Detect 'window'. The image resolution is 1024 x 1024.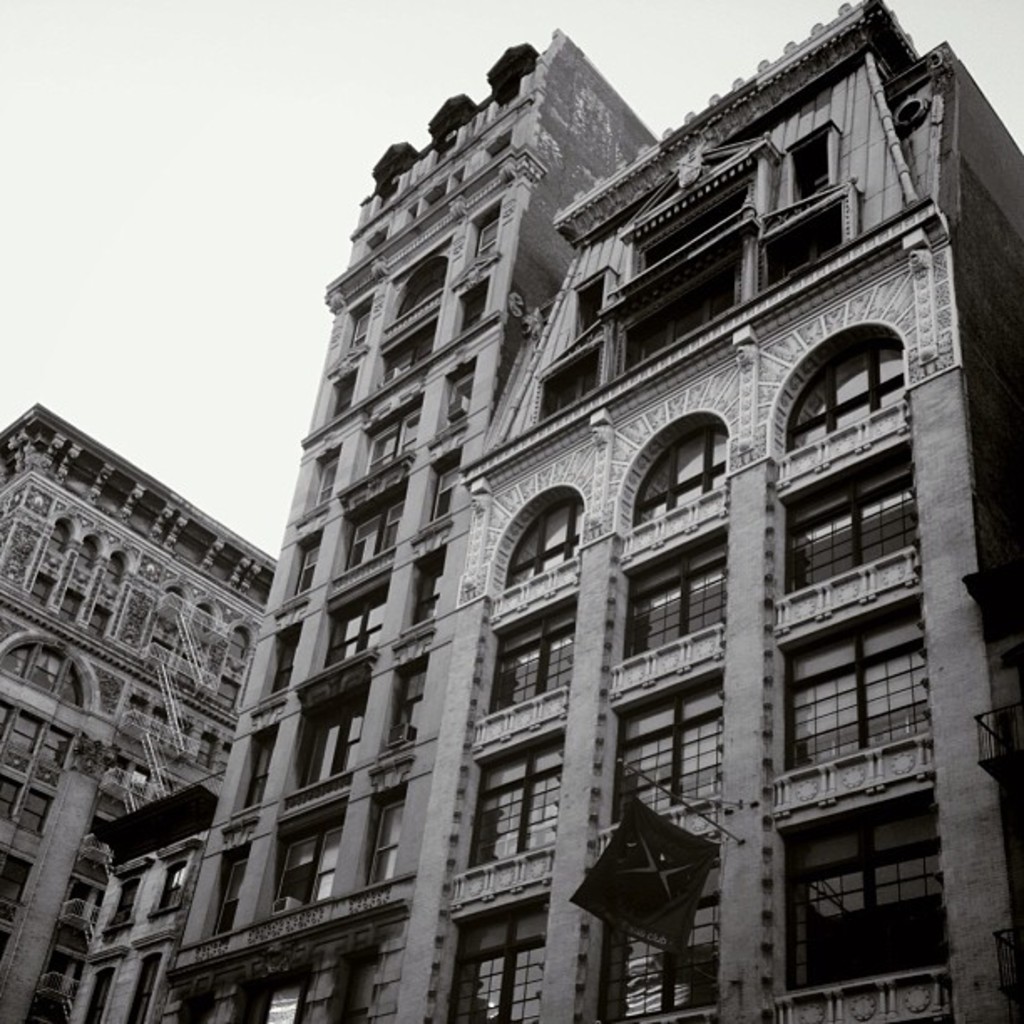
(left=607, top=666, right=718, bottom=828).
